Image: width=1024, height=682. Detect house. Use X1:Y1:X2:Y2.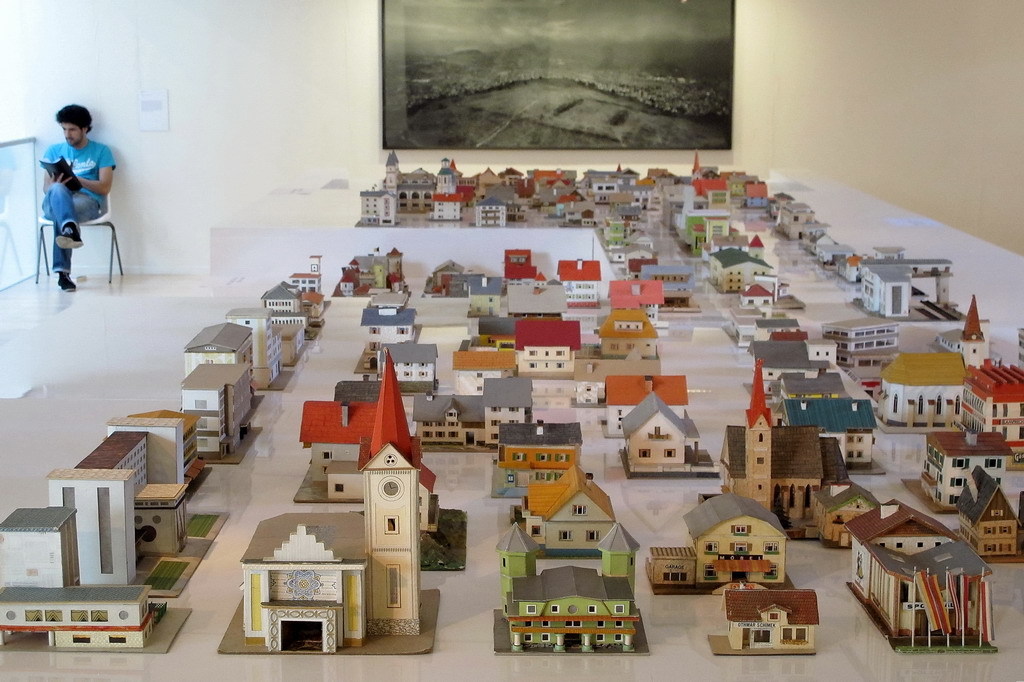
718:590:819:651.
